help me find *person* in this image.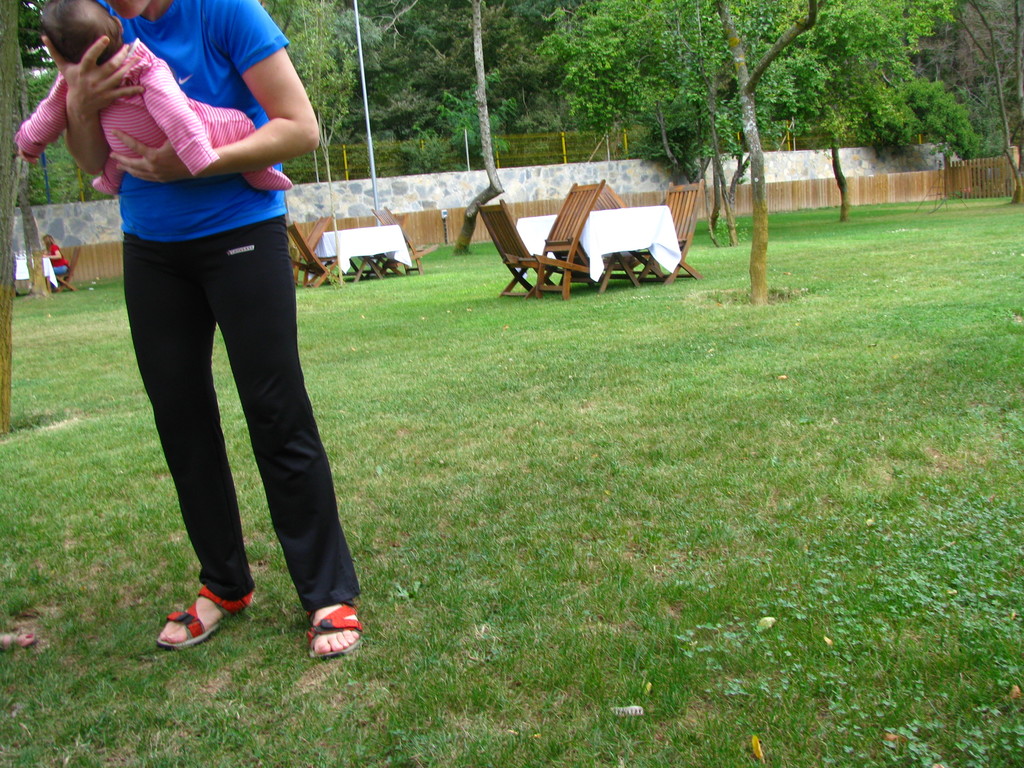
Found it: [13, 0, 296, 196].
